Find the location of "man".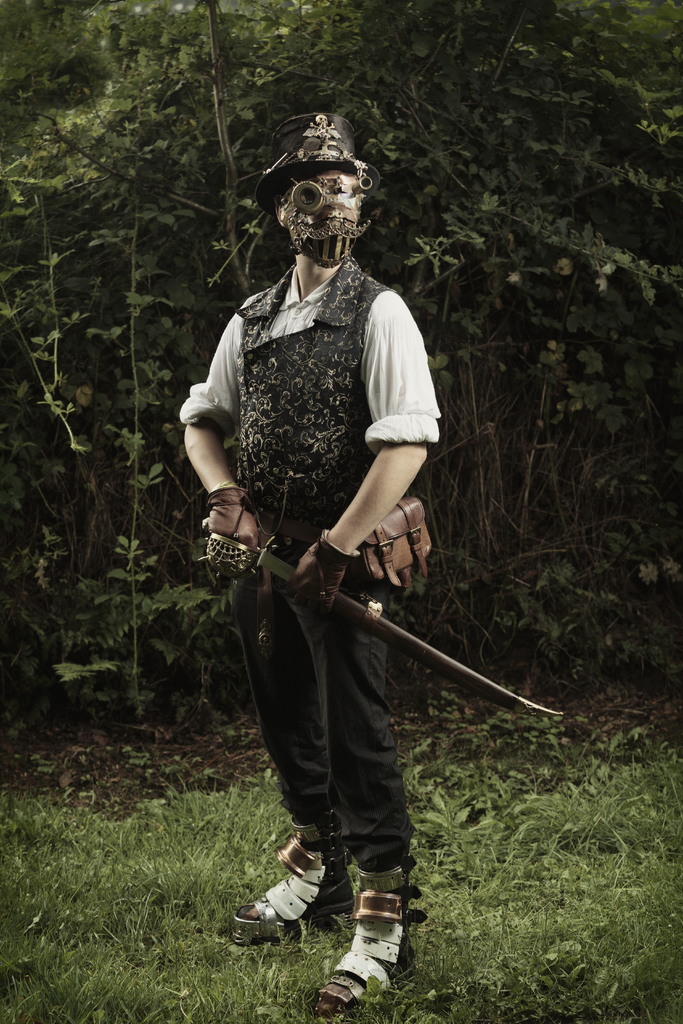
Location: <box>184,100,481,966</box>.
